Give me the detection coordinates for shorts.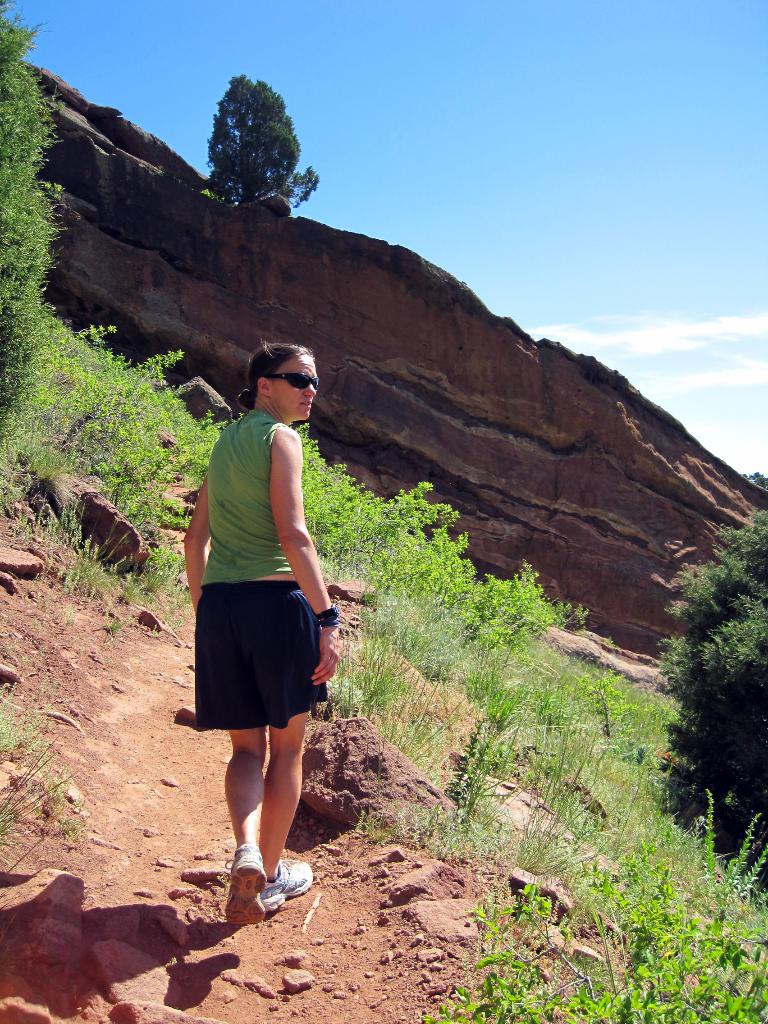
{"x1": 191, "y1": 579, "x2": 344, "y2": 739}.
